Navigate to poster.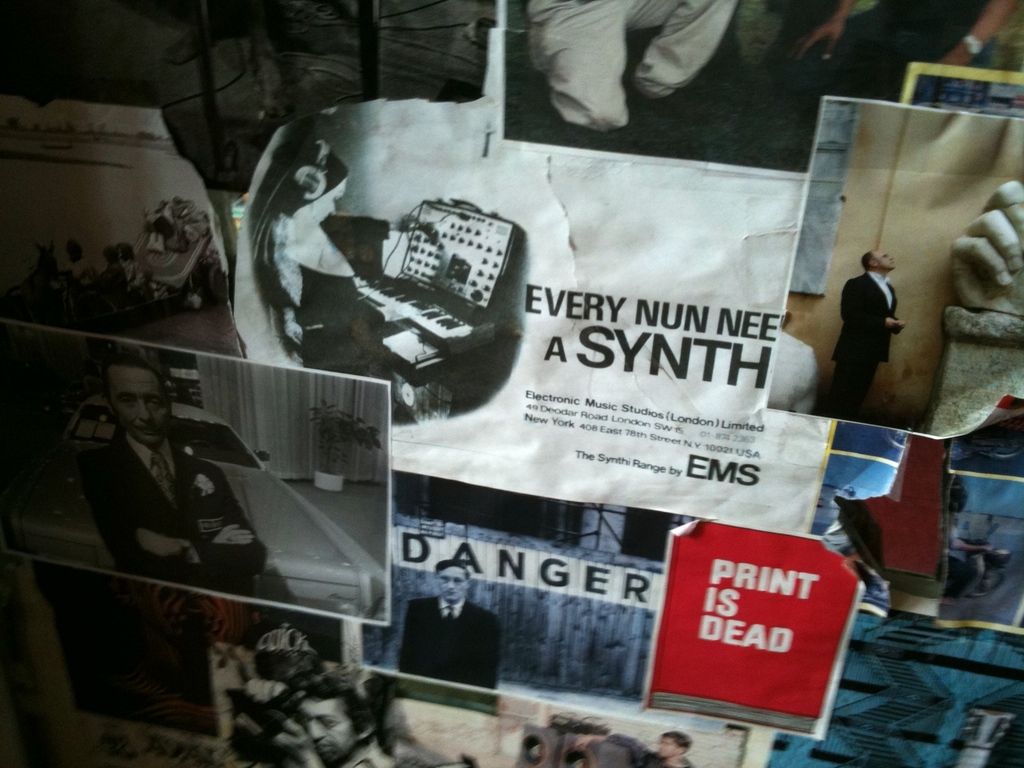
Navigation target: l=1, t=319, r=395, b=631.
